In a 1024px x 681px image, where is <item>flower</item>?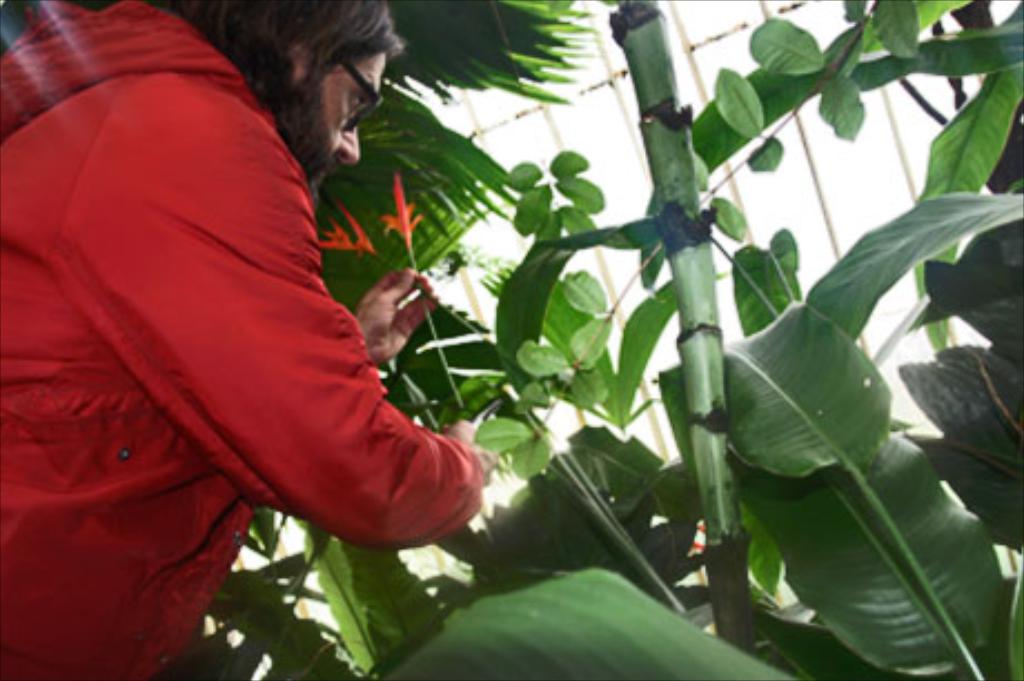
[left=381, top=171, right=427, bottom=236].
